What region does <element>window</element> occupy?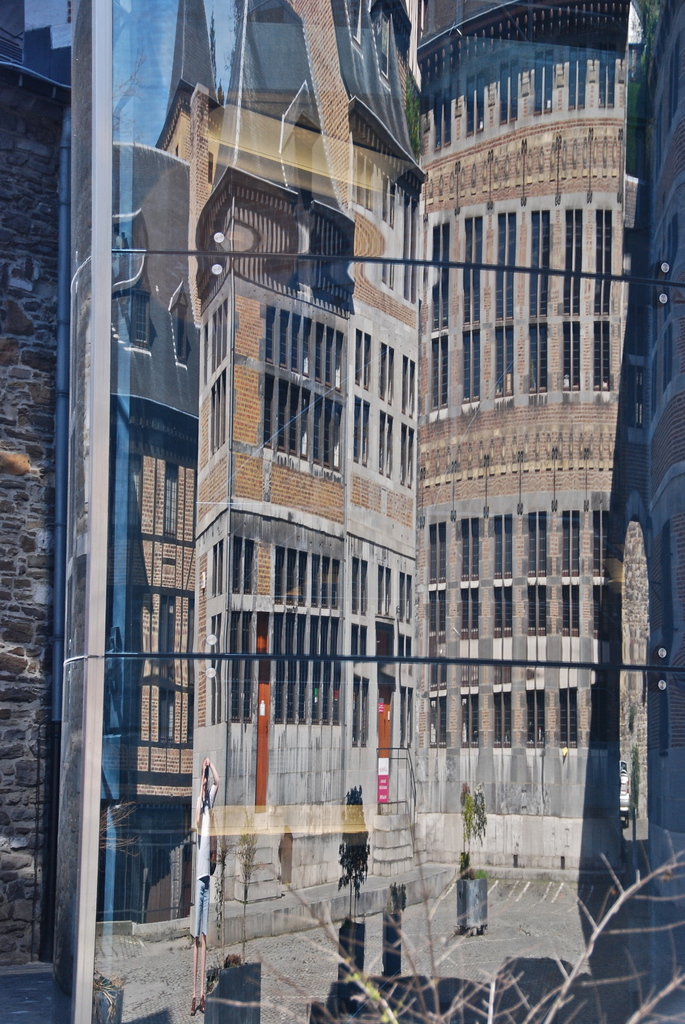
<box>464,81,484,130</box>.
